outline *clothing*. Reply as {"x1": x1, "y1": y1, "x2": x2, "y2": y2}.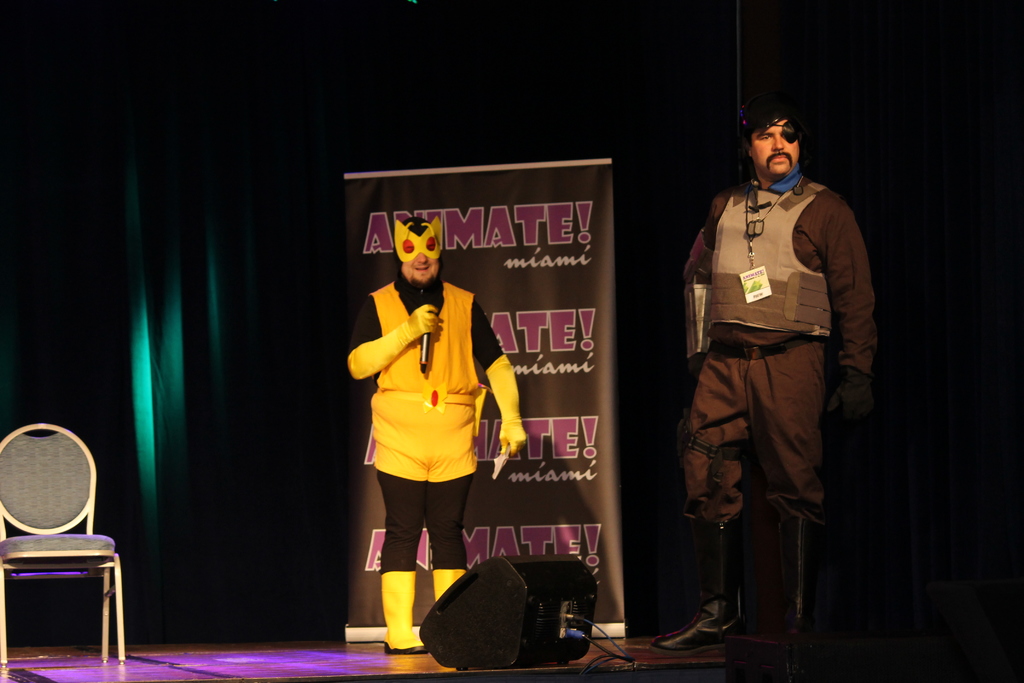
{"x1": 680, "y1": 131, "x2": 876, "y2": 605}.
